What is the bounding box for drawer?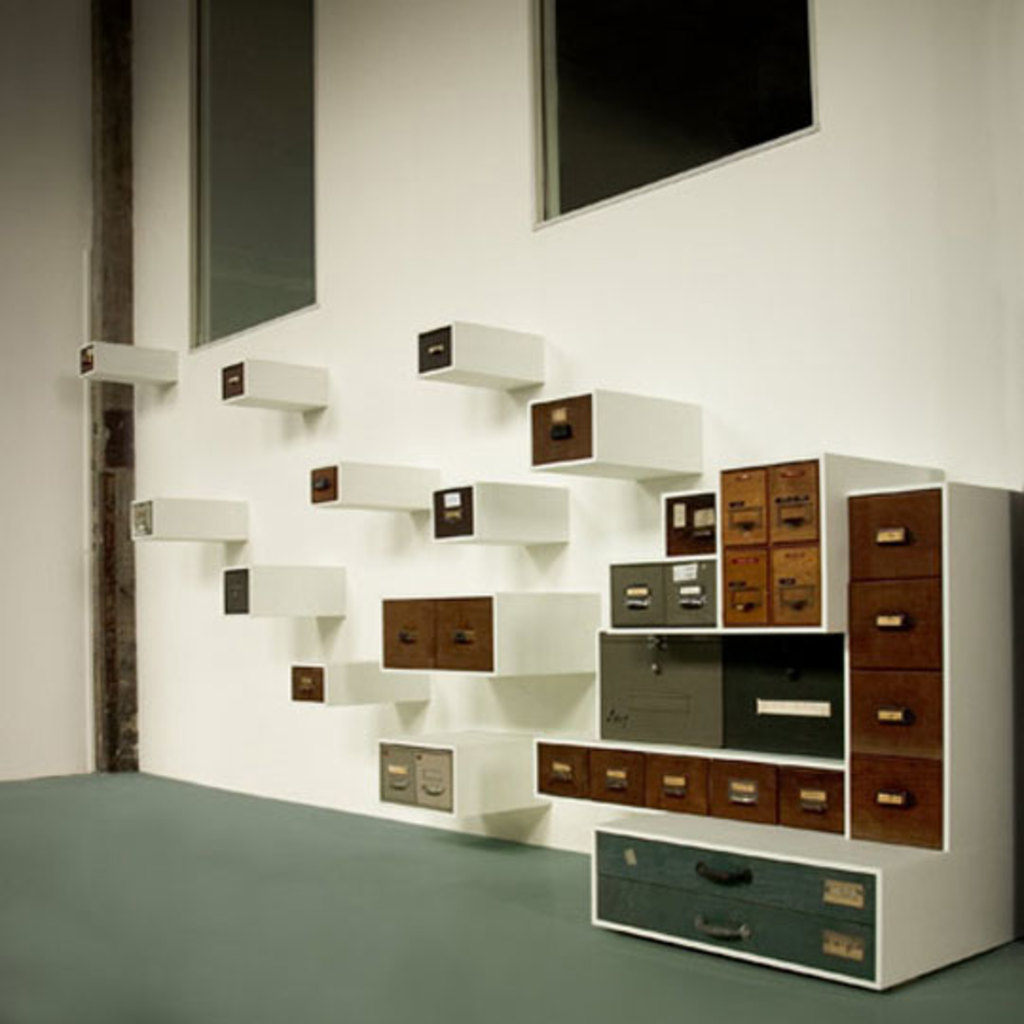
left=848, top=480, right=948, bottom=584.
